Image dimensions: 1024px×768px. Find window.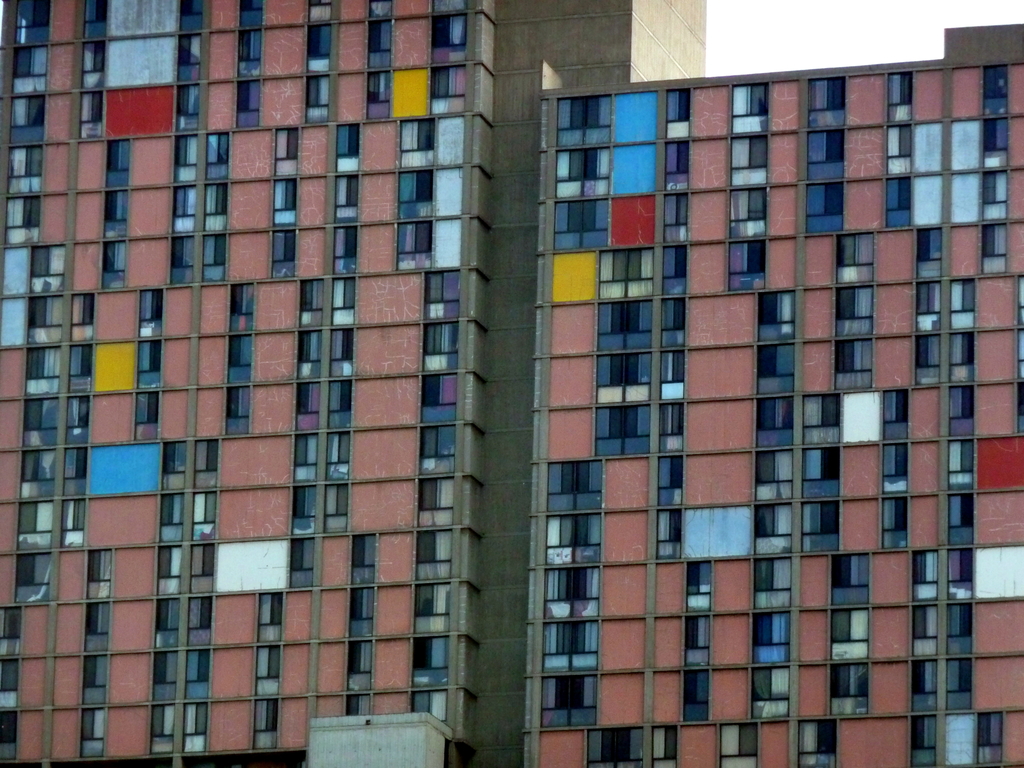
{"left": 804, "top": 396, "right": 839, "bottom": 442}.
